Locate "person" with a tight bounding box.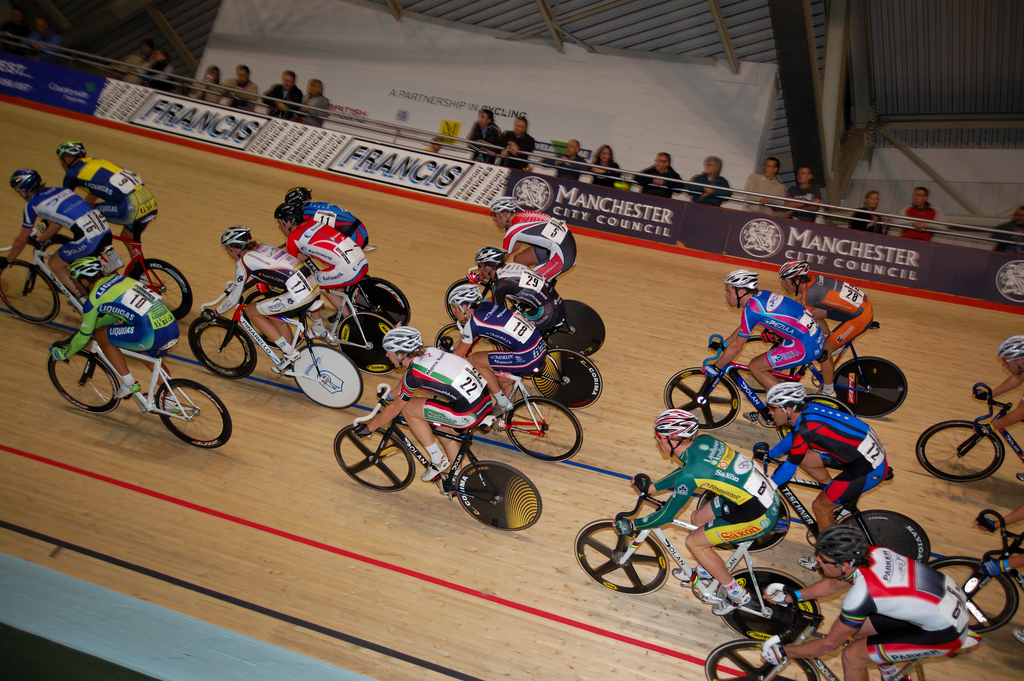
x1=462 y1=108 x2=502 y2=162.
